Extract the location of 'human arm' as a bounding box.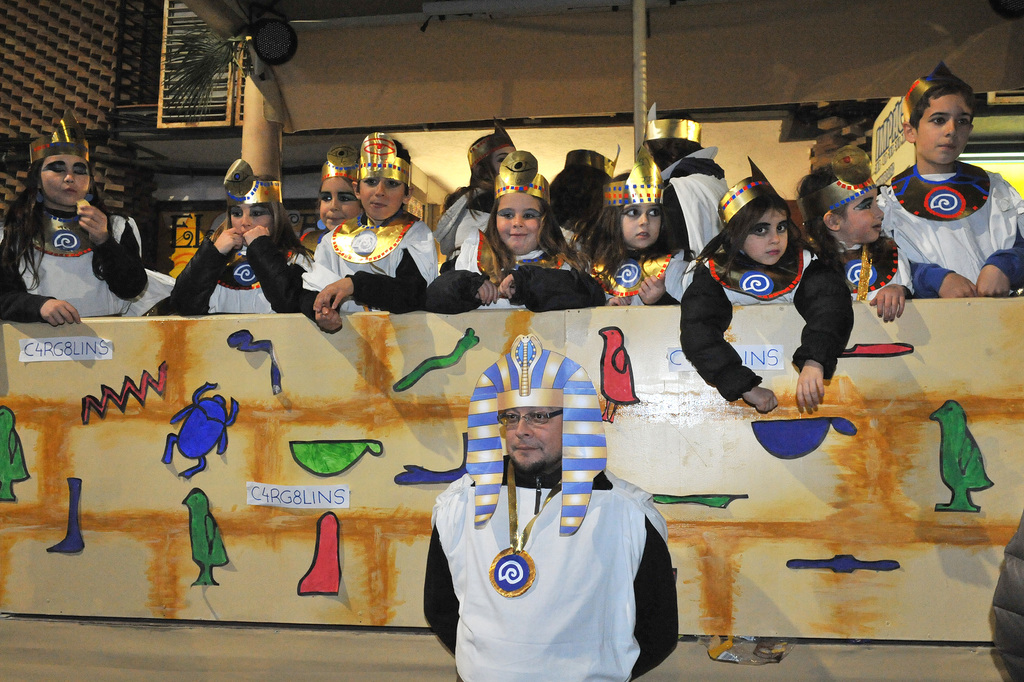
l=973, t=180, r=1023, b=300.
